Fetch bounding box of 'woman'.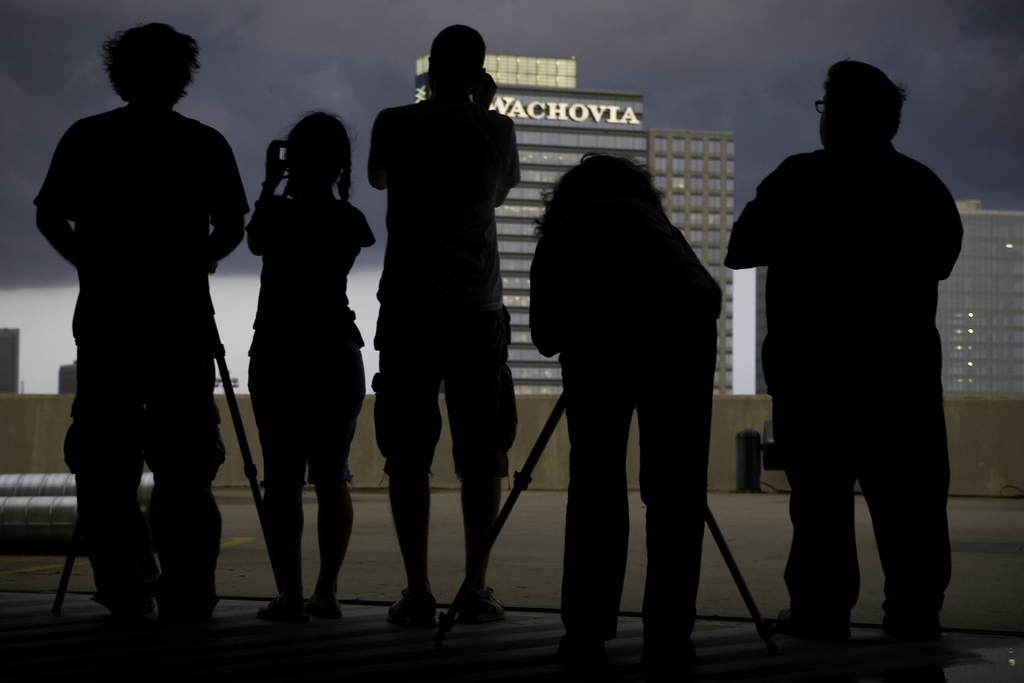
Bbox: x1=519, y1=158, x2=746, y2=652.
